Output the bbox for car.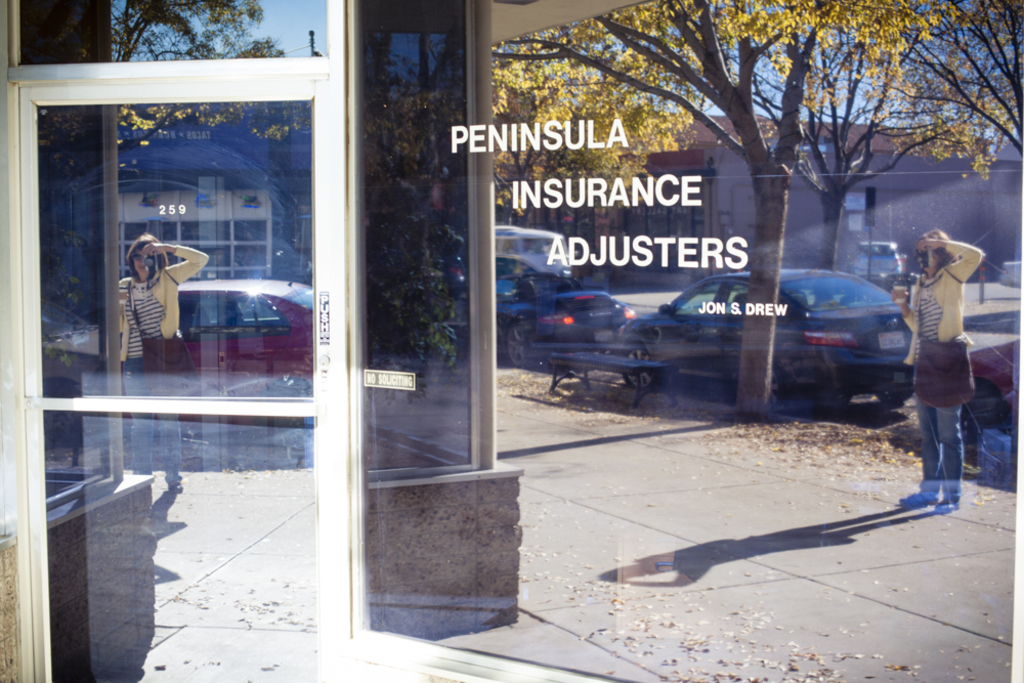
967 311 1023 458.
